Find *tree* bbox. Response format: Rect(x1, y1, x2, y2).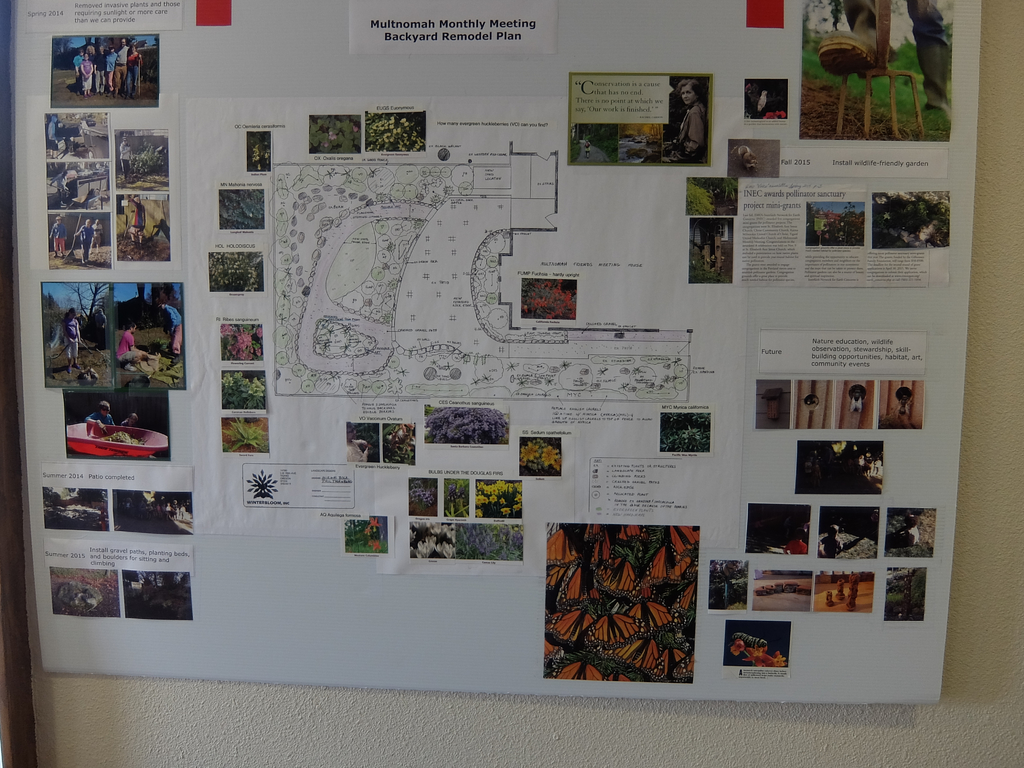
Rect(344, 515, 388, 555).
